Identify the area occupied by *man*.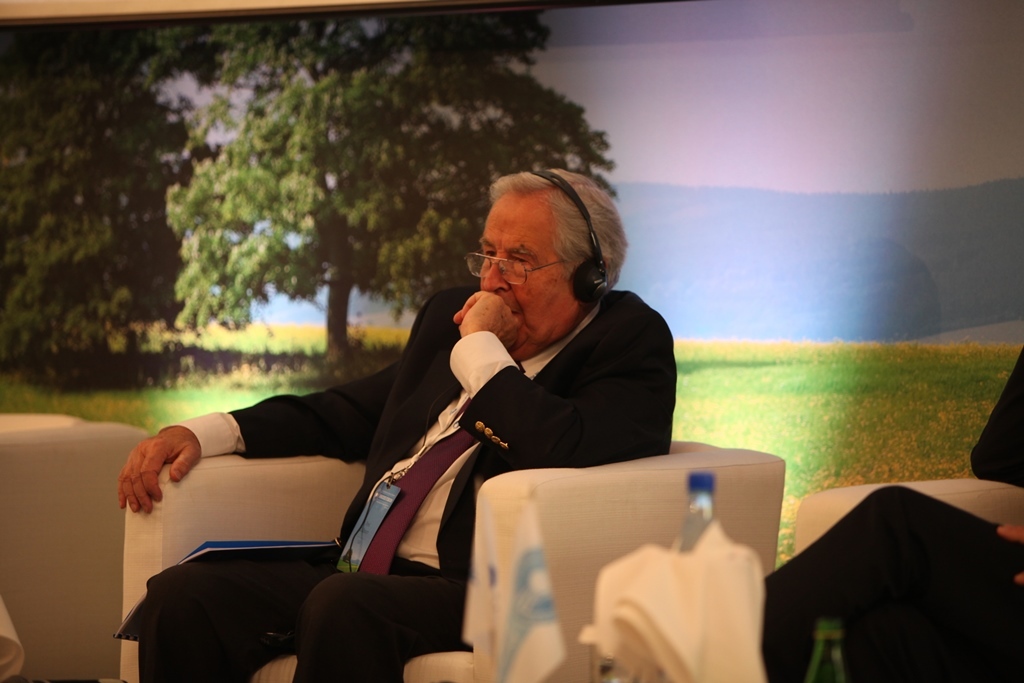
Area: x1=106 y1=163 x2=683 y2=682.
